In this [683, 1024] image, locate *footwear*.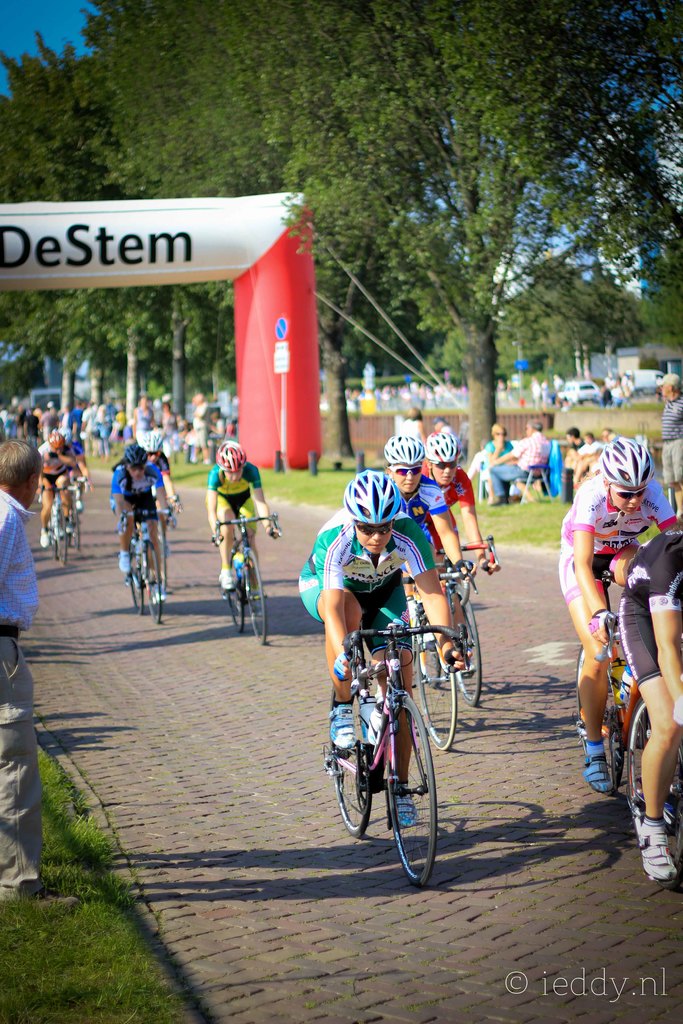
Bounding box: pyautogui.locateOnScreen(329, 703, 361, 751).
